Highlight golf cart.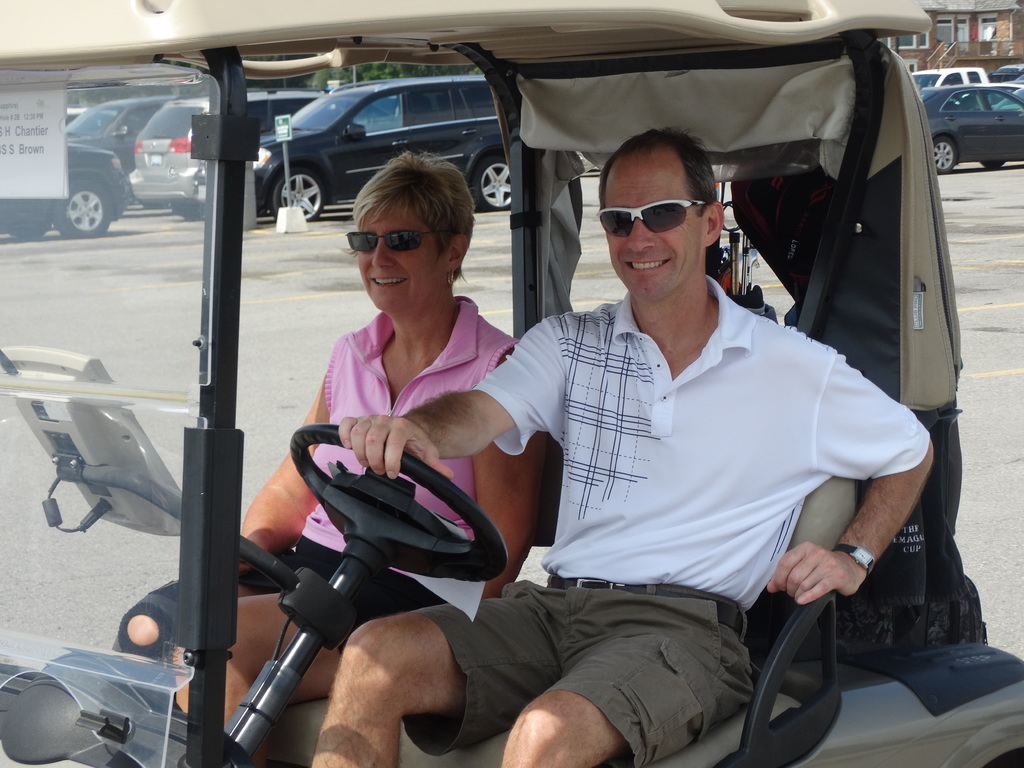
Highlighted region: (x1=0, y1=0, x2=1023, y2=767).
